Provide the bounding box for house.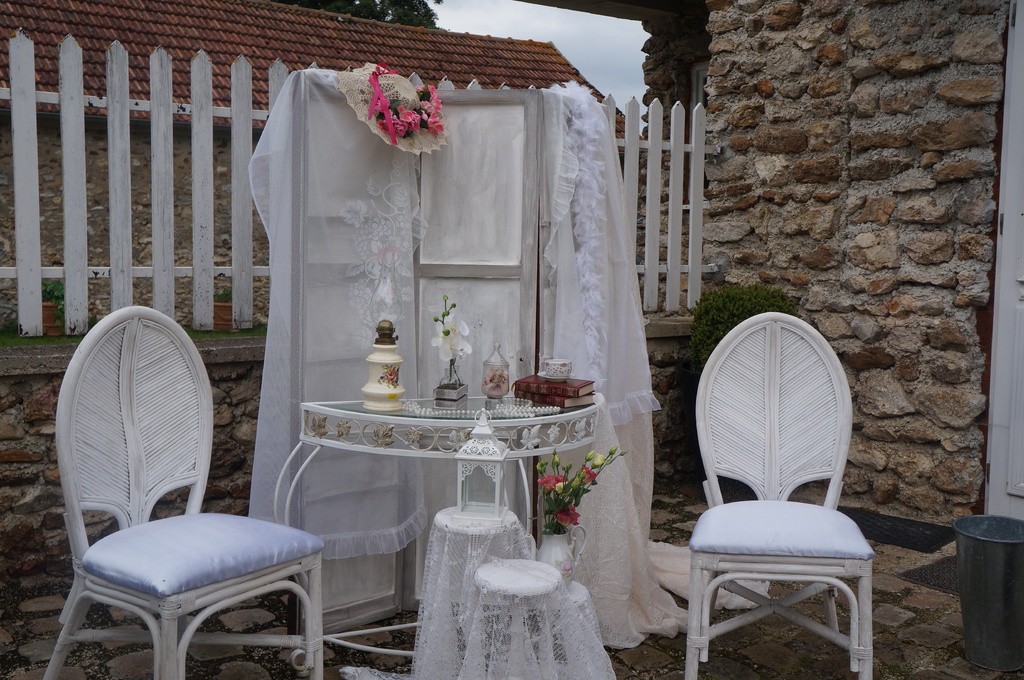
{"left": 0, "top": 0, "right": 1023, "bottom": 679}.
